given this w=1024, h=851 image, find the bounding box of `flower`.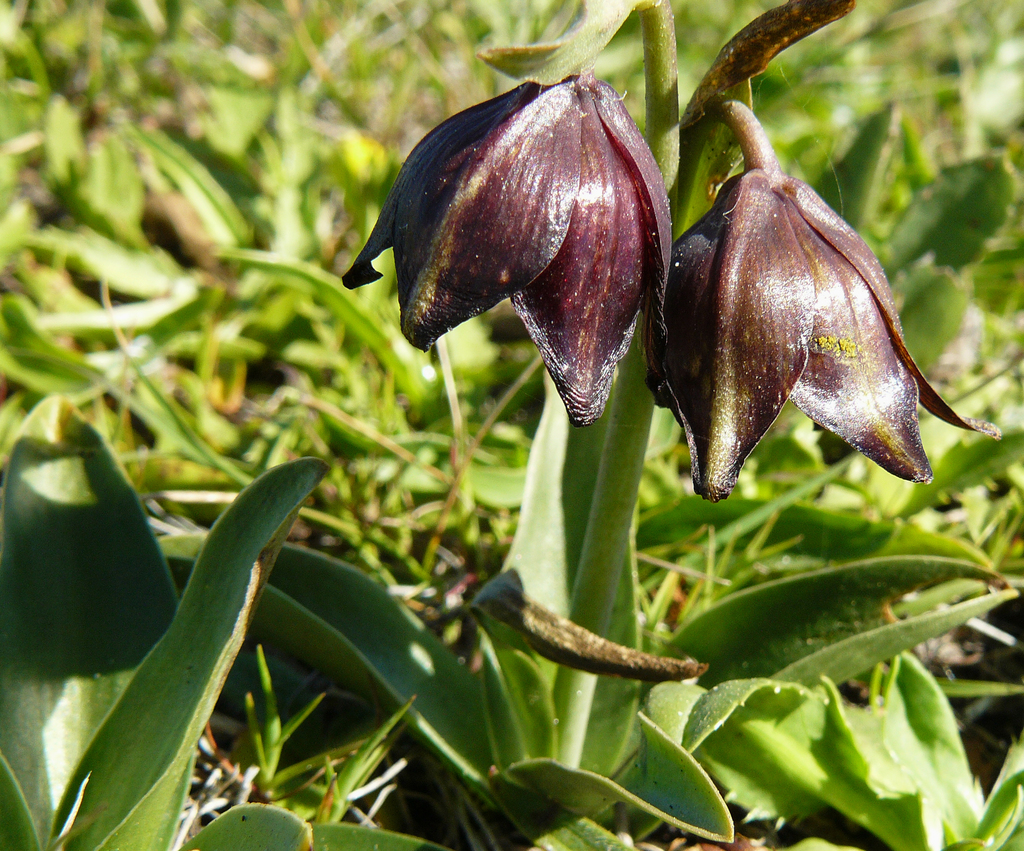
x1=664 y1=129 x2=941 y2=464.
